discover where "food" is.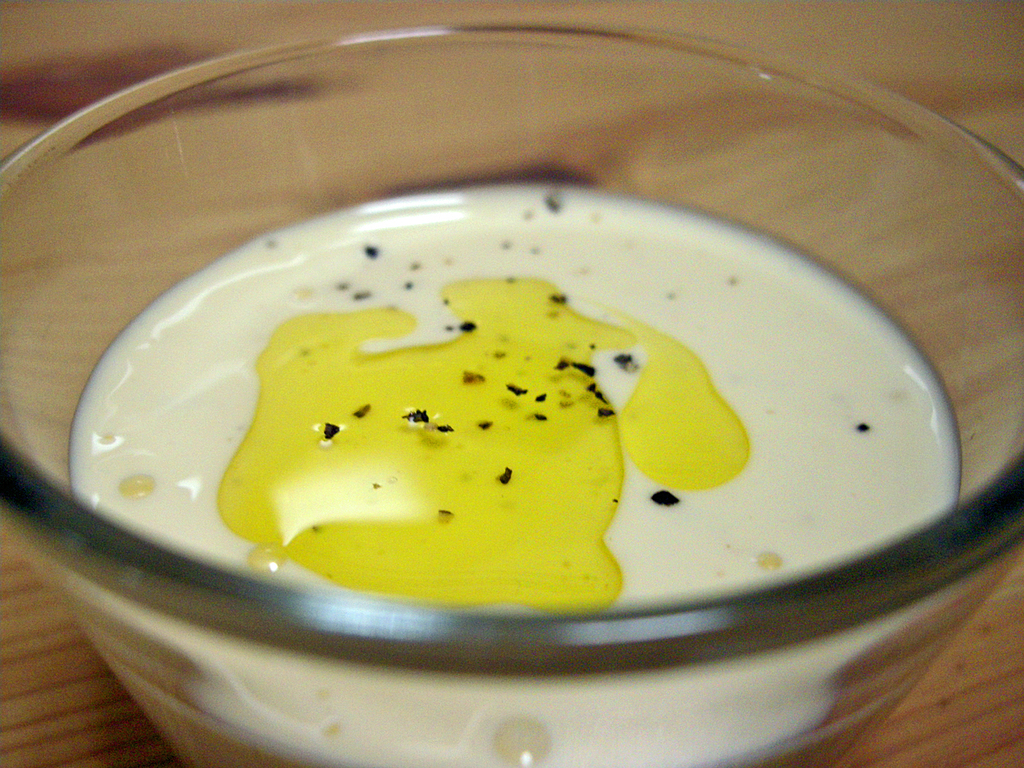
Discovered at 220, 206, 810, 617.
